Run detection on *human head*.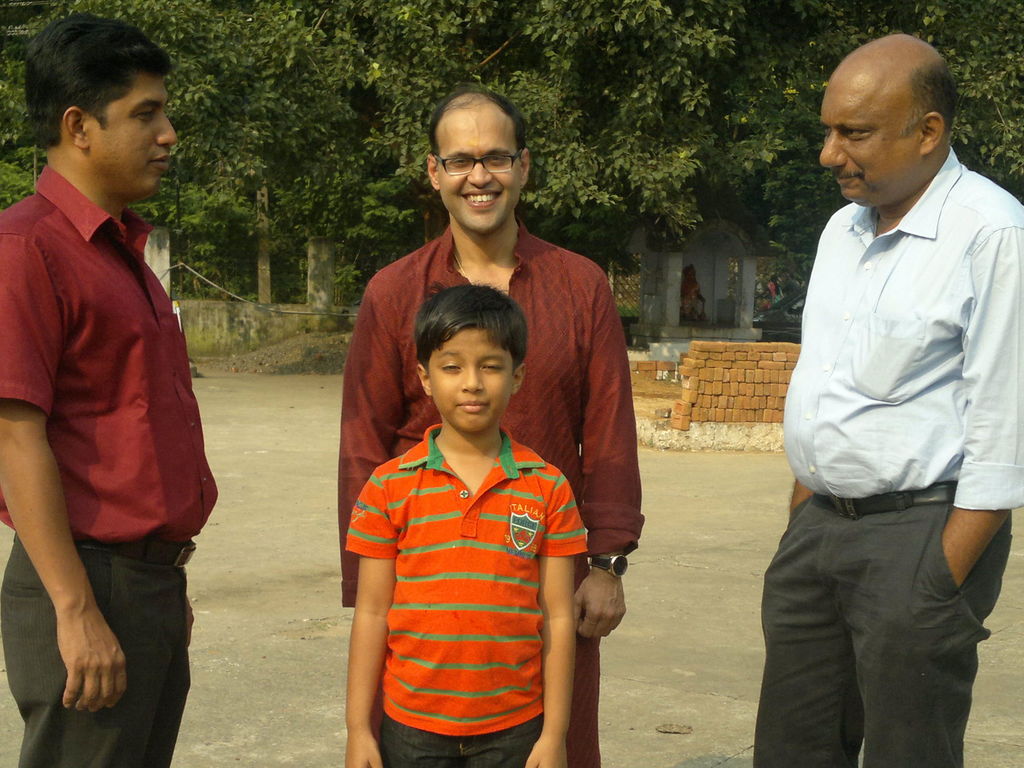
Result: {"left": 399, "top": 292, "right": 532, "bottom": 440}.
